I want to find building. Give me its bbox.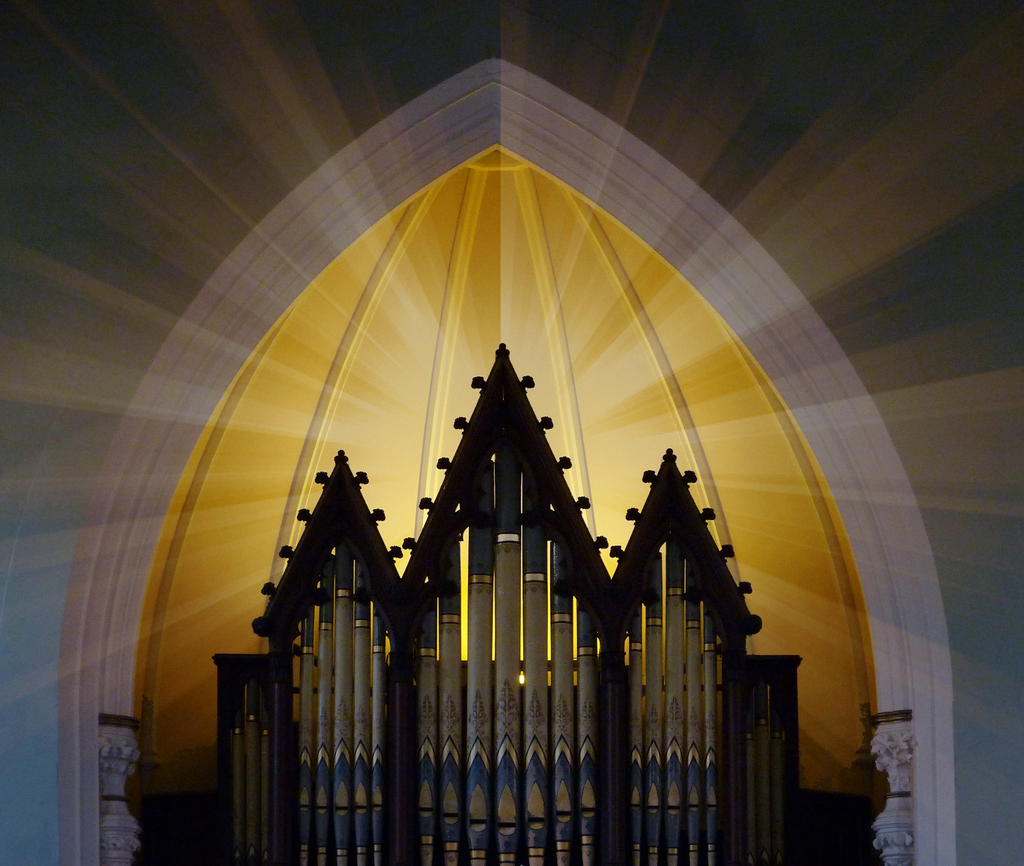
select_region(210, 343, 804, 865).
